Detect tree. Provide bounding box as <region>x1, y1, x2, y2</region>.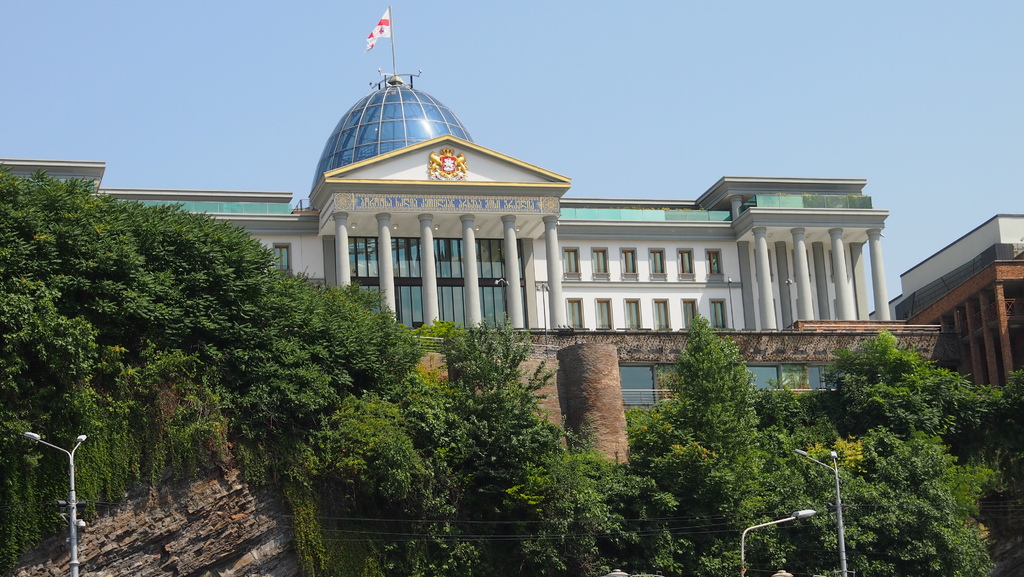
<region>811, 328, 1023, 576</region>.
